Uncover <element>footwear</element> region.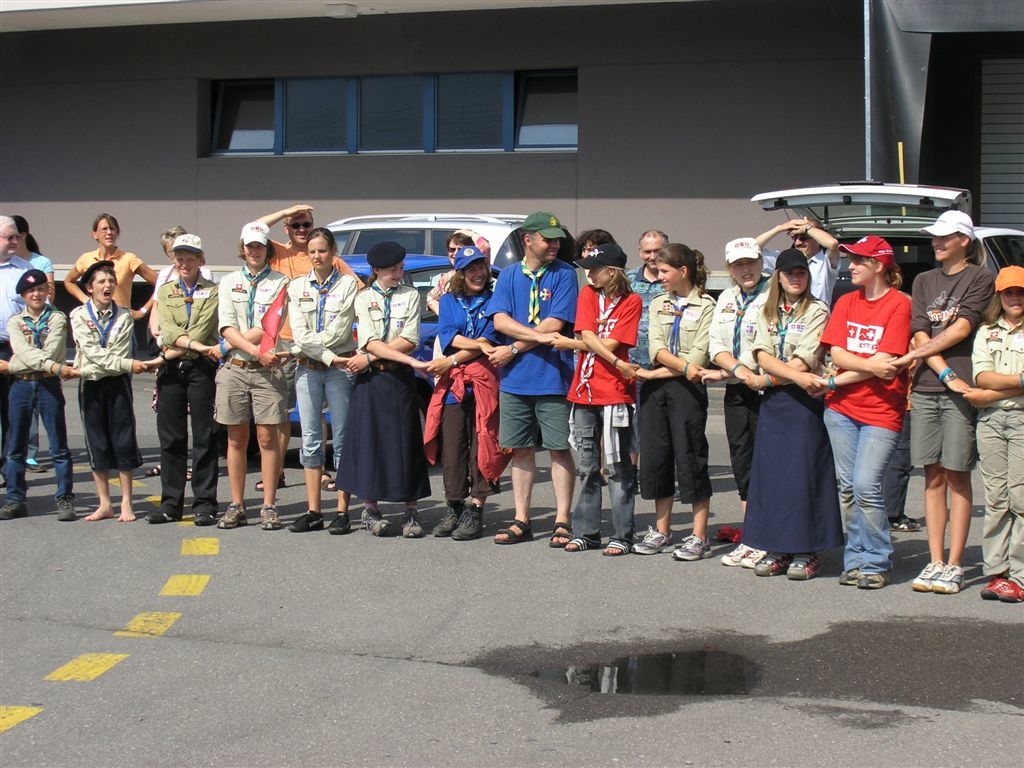
Uncovered: [672,529,713,561].
